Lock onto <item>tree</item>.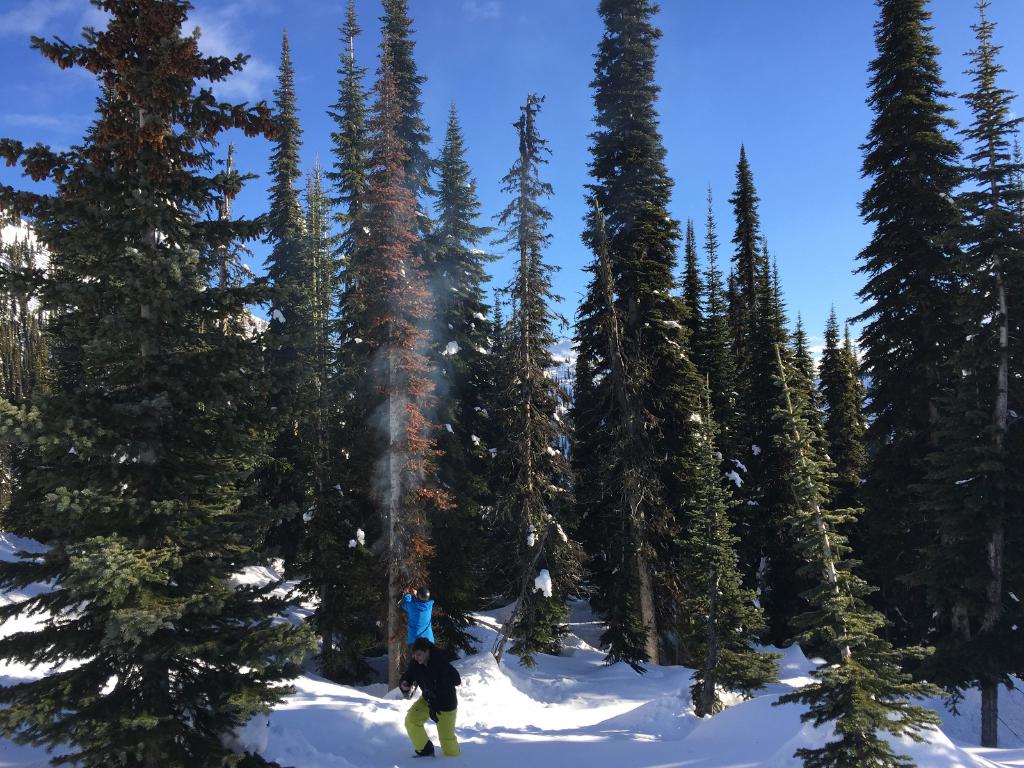
Locked: box(493, 97, 585, 650).
